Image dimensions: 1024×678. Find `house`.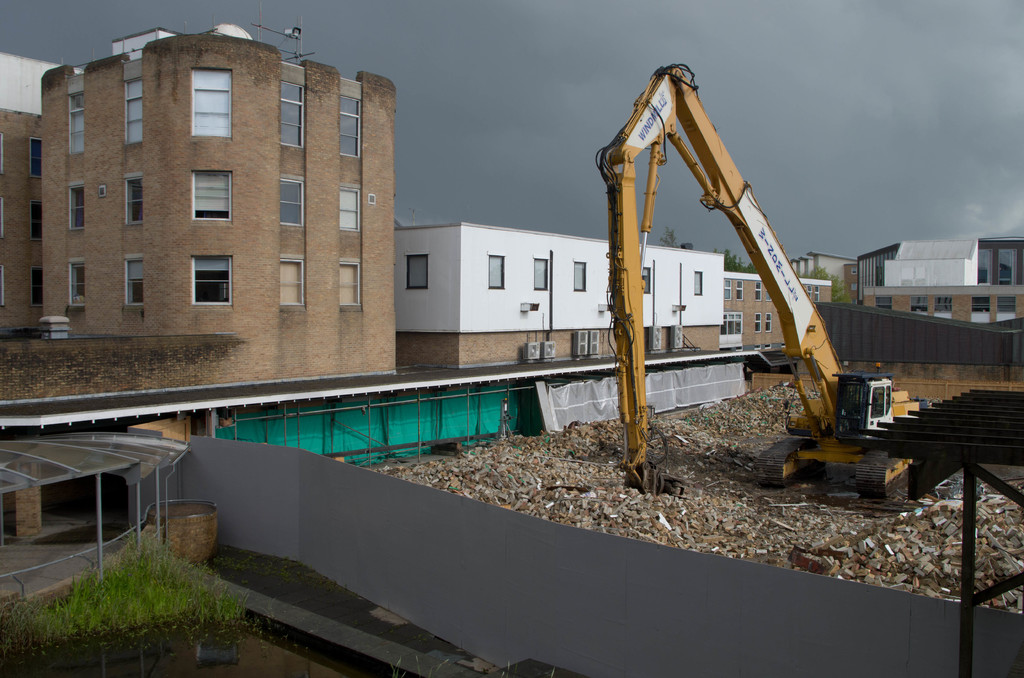
left=0, top=0, right=412, bottom=396.
